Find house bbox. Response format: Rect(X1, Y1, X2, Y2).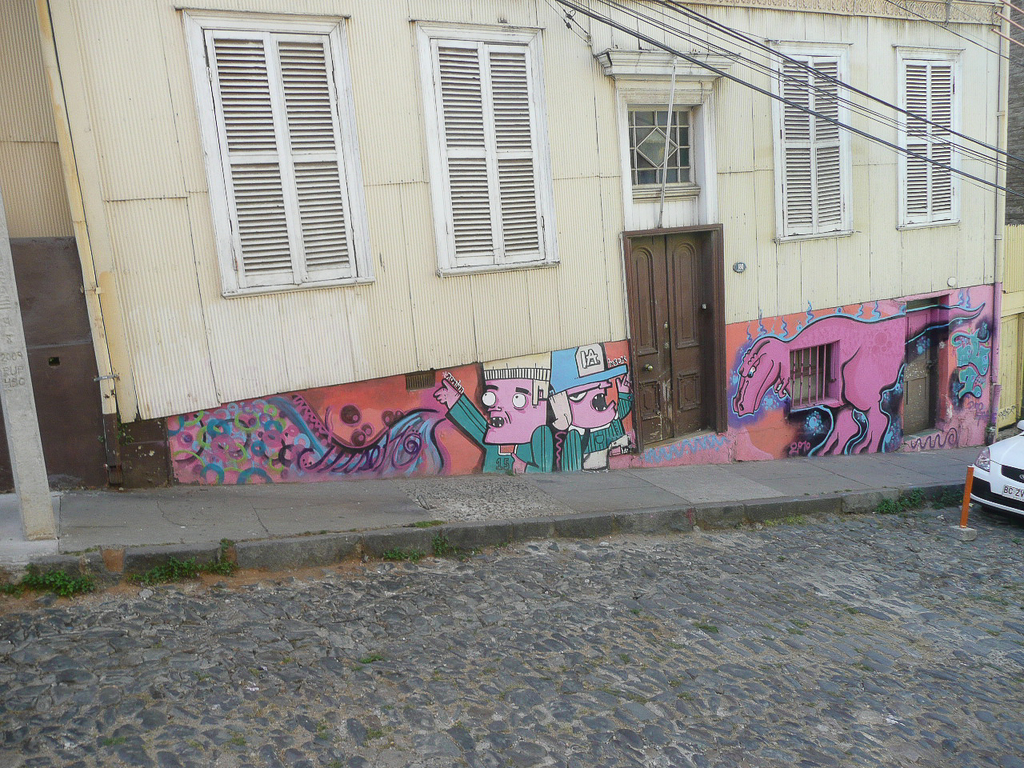
Rect(46, 3, 1013, 515).
